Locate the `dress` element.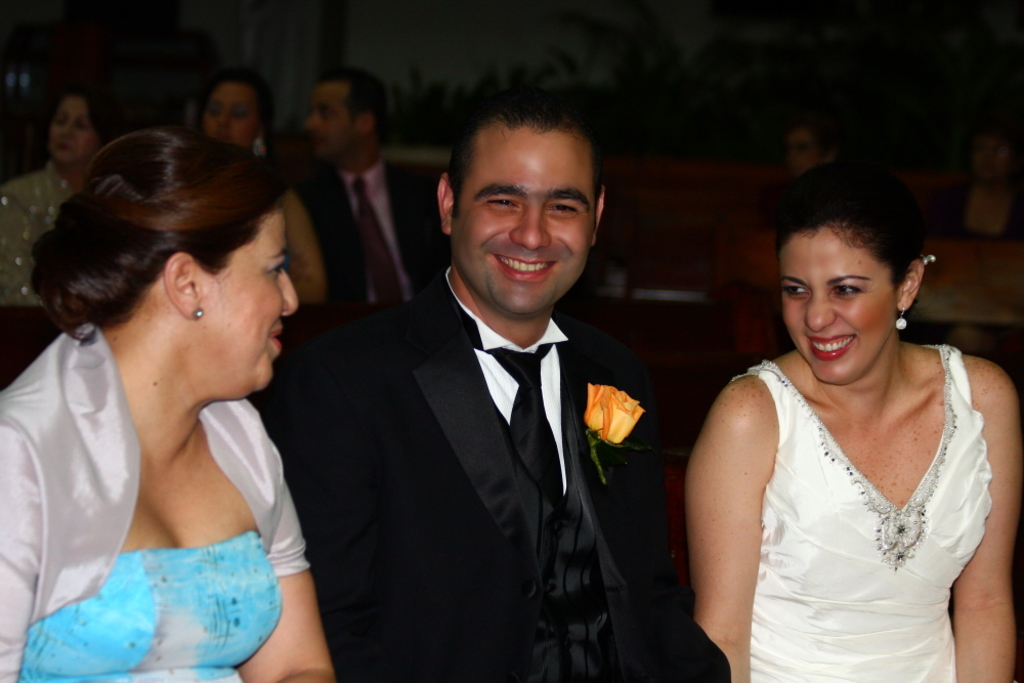
Element bbox: region(731, 347, 995, 682).
